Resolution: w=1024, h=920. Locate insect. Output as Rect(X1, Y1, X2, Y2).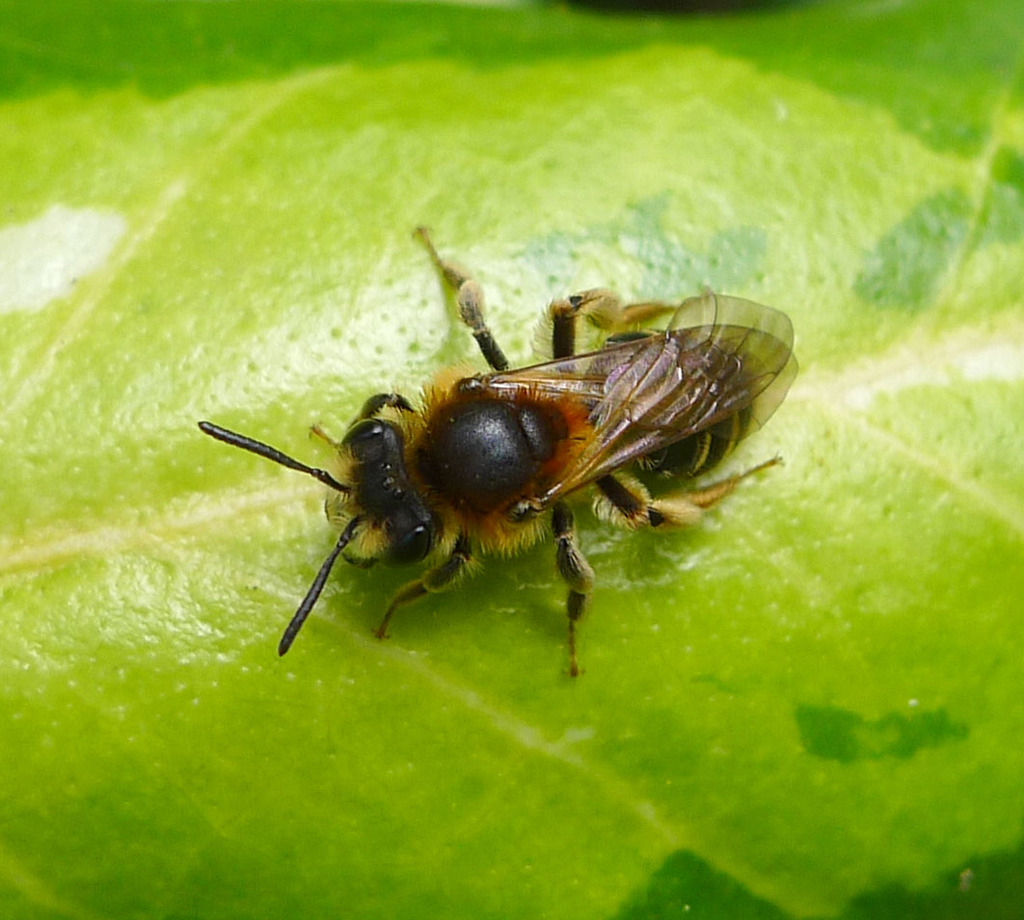
Rect(194, 227, 801, 681).
